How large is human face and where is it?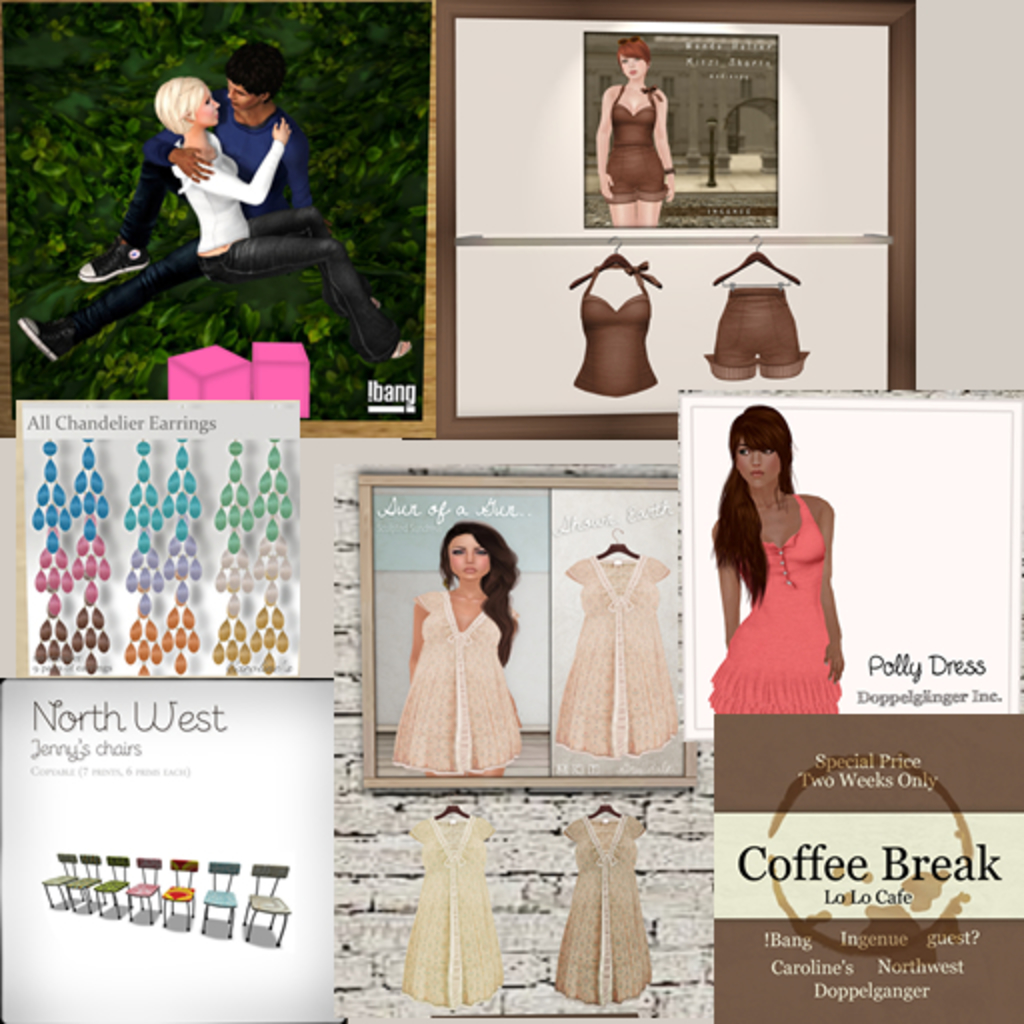
Bounding box: region(226, 78, 250, 108).
